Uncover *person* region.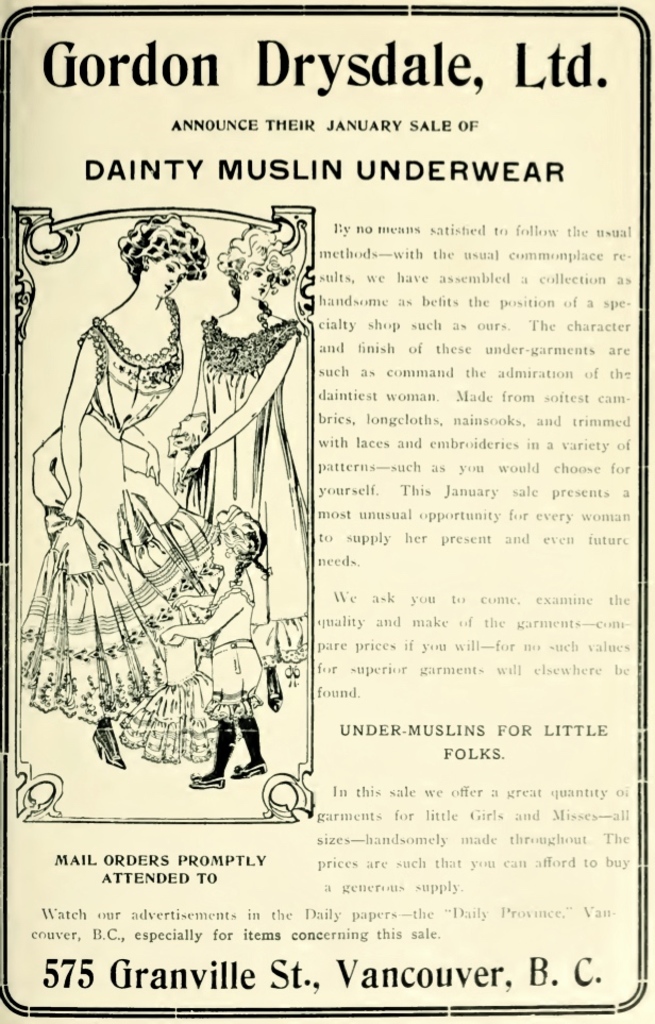
Uncovered: Rect(47, 197, 234, 770).
